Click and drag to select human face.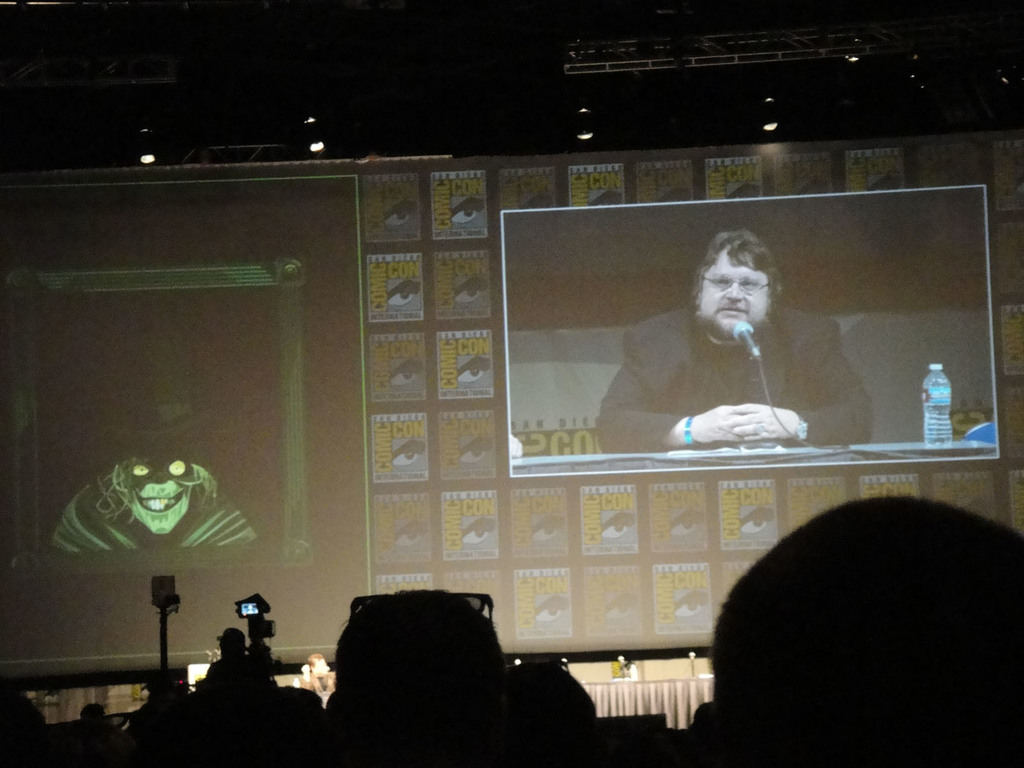
Selection: box(700, 247, 772, 328).
